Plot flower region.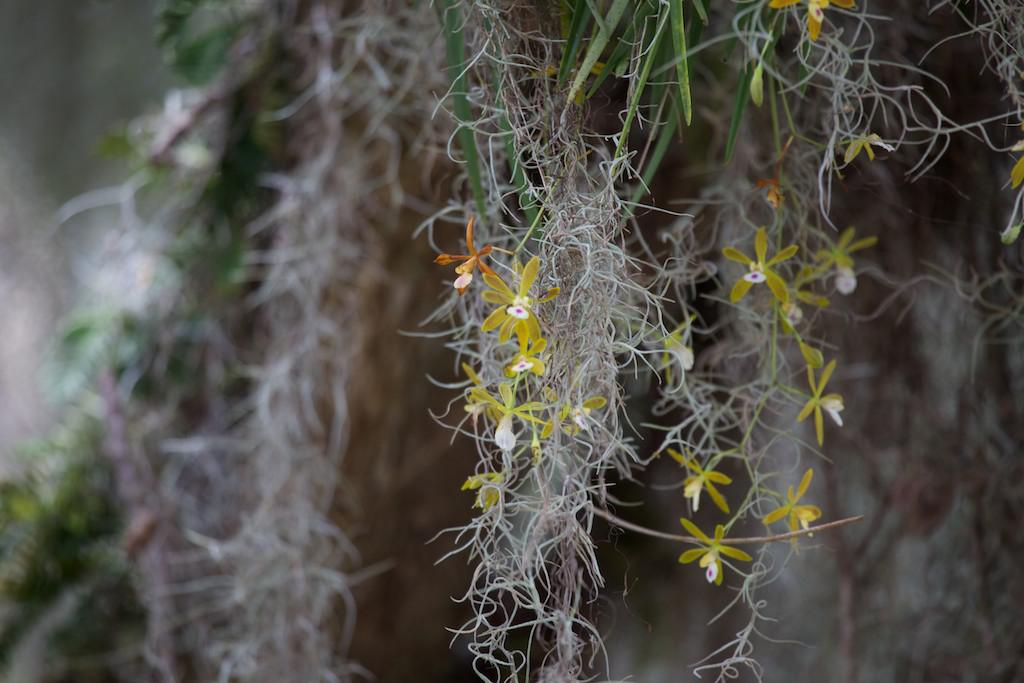
Plotted at <region>673, 521, 744, 593</region>.
